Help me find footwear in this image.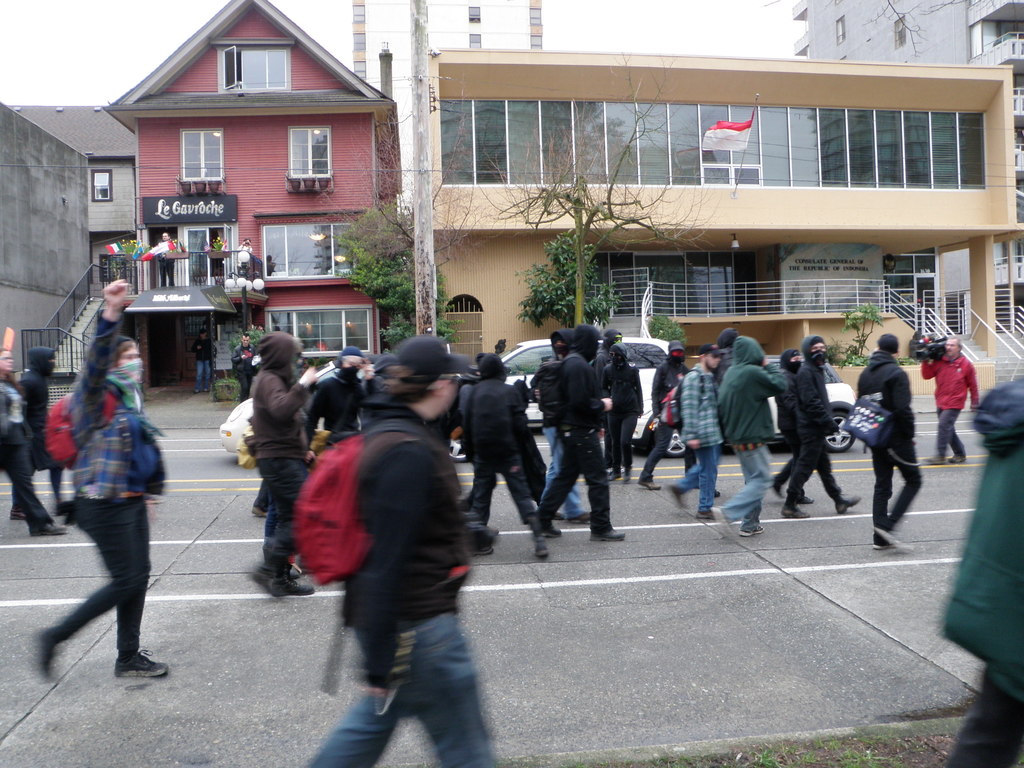
Found it: <box>782,507,810,516</box>.
